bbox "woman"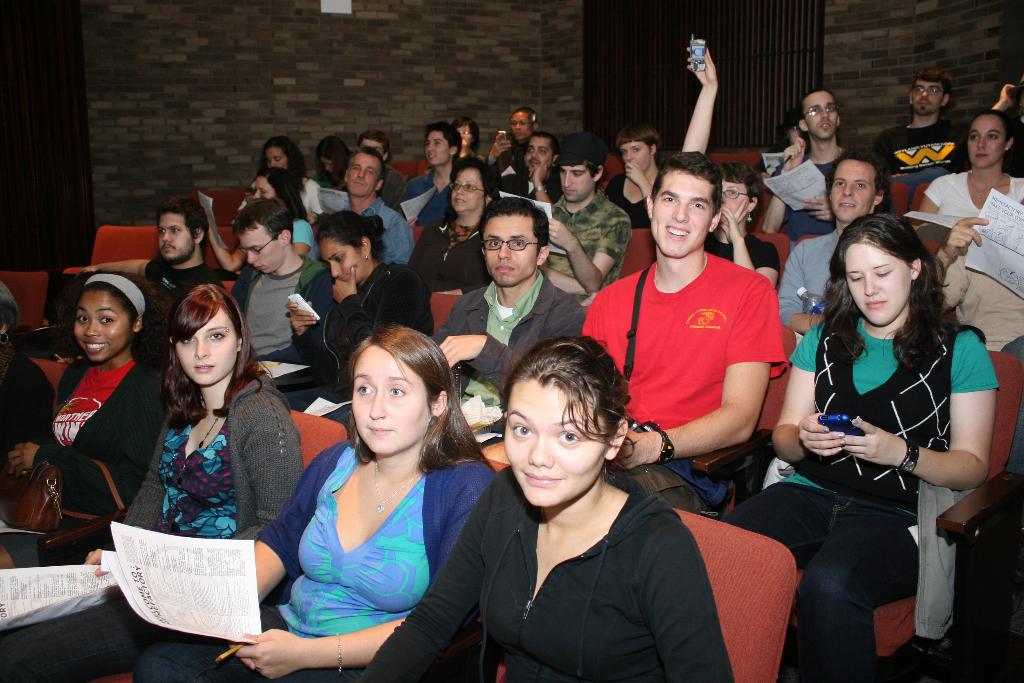
select_region(209, 167, 320, 274)
